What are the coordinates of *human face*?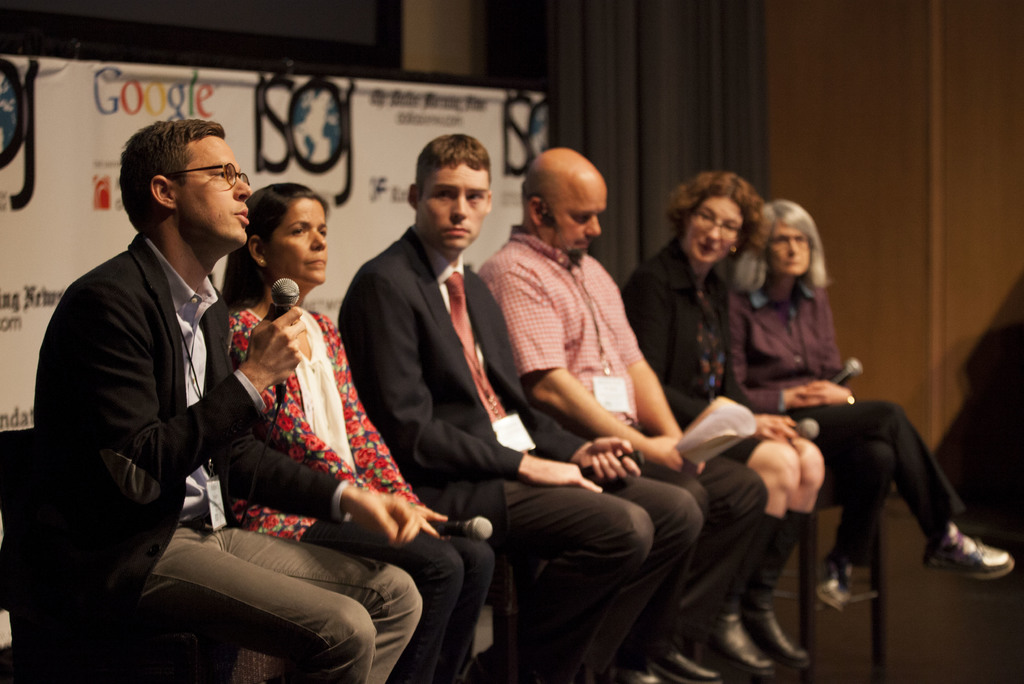
bbox(194, 145, 248, 249).
